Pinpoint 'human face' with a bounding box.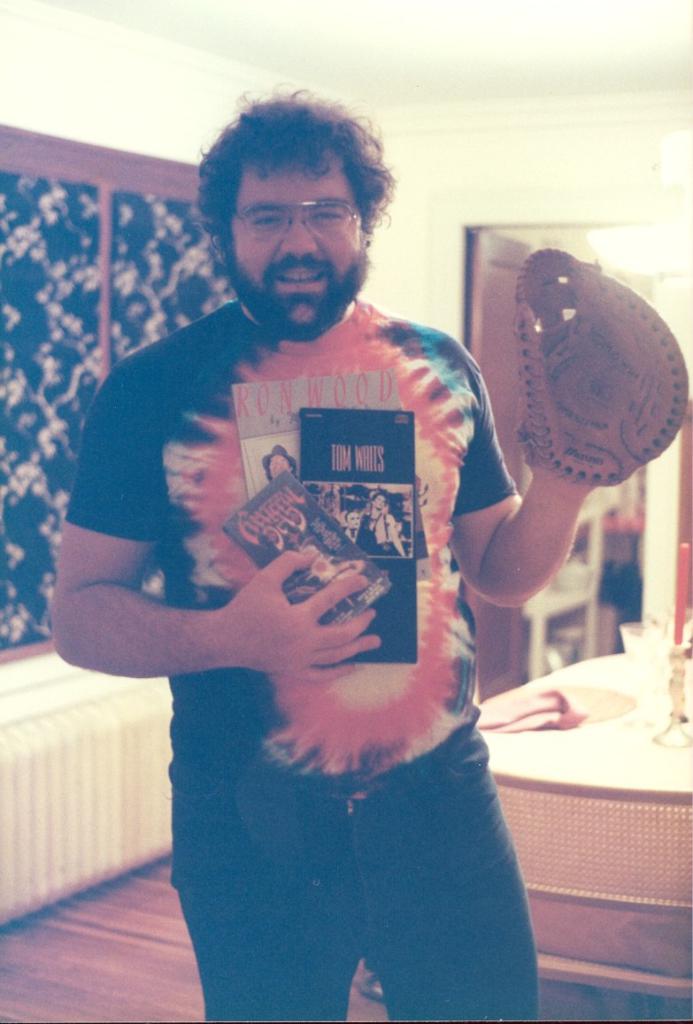
<box>380,501,389,517</box>.
